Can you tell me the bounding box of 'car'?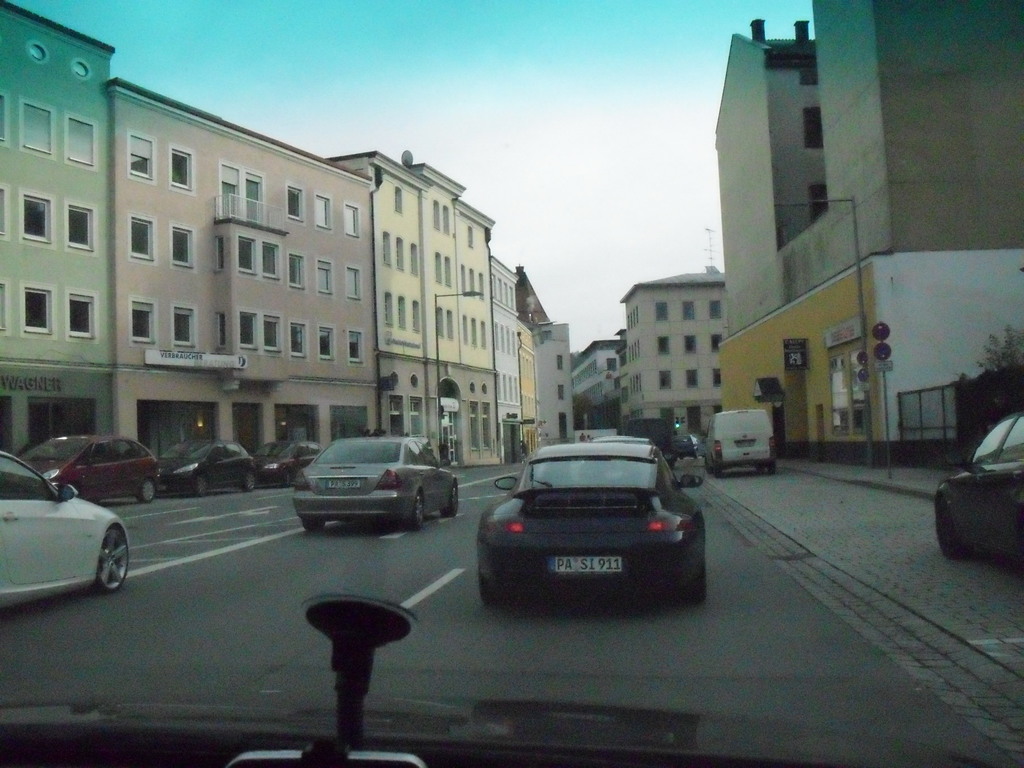
(936,409,1023,564).
